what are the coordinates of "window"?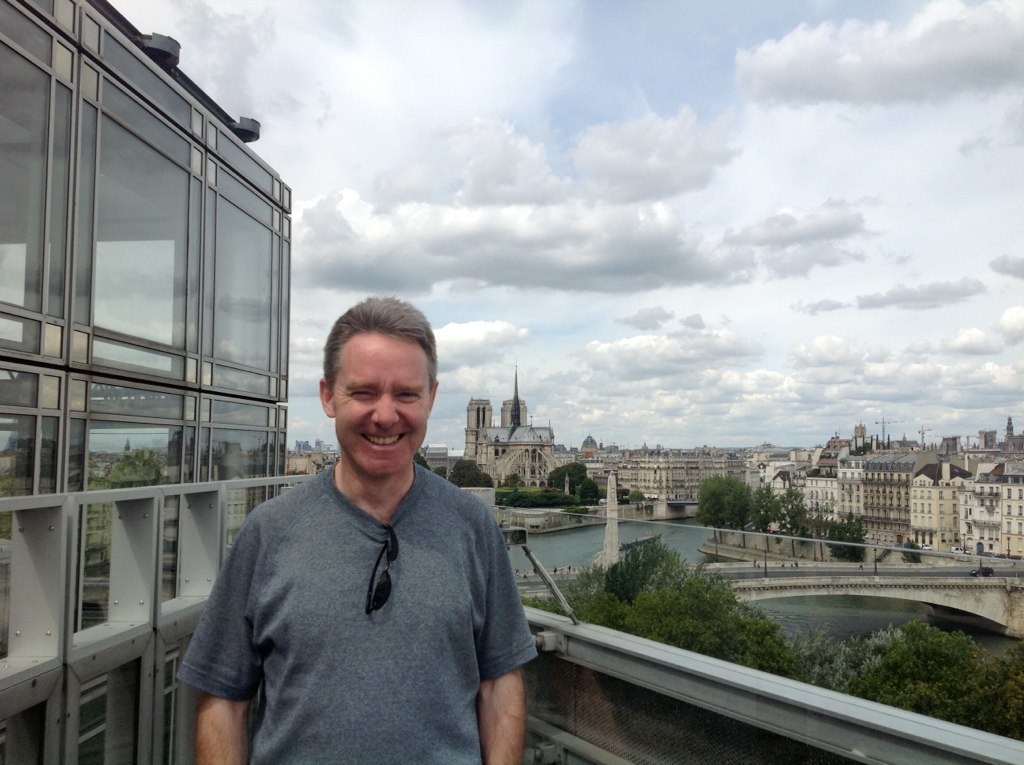
box=[1018, 504, 1023, 516].
